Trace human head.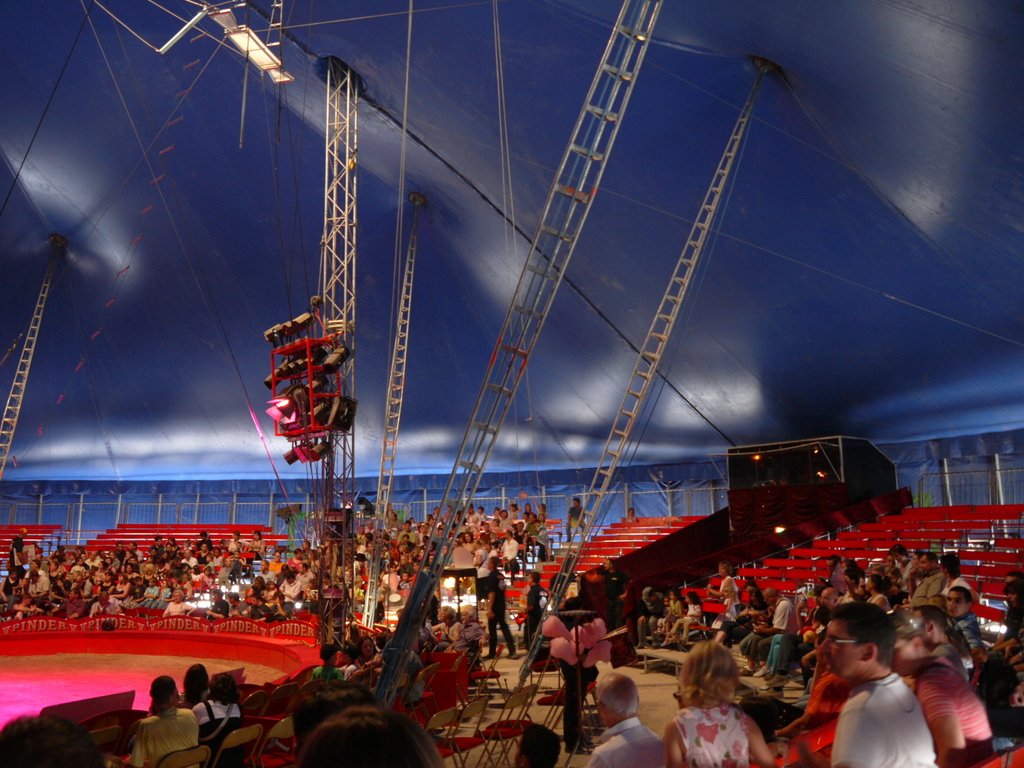
Traced to (left=289, top=682, right=378, bottom=743).
